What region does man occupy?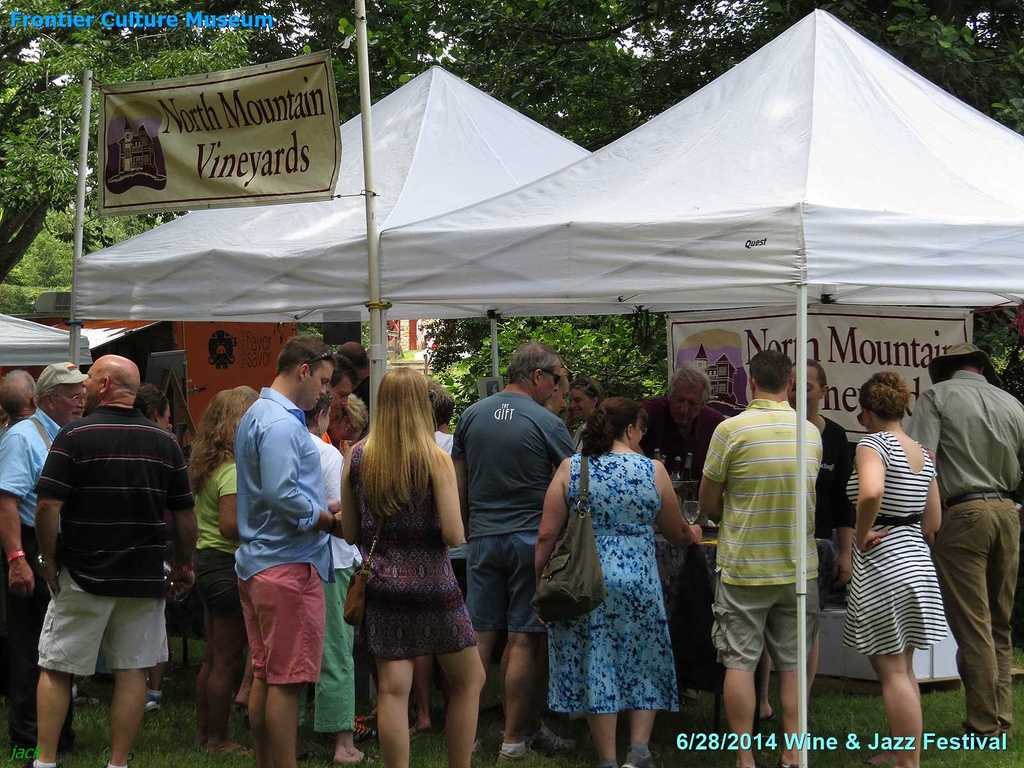
bbox=[635, 366, 728, 705].
